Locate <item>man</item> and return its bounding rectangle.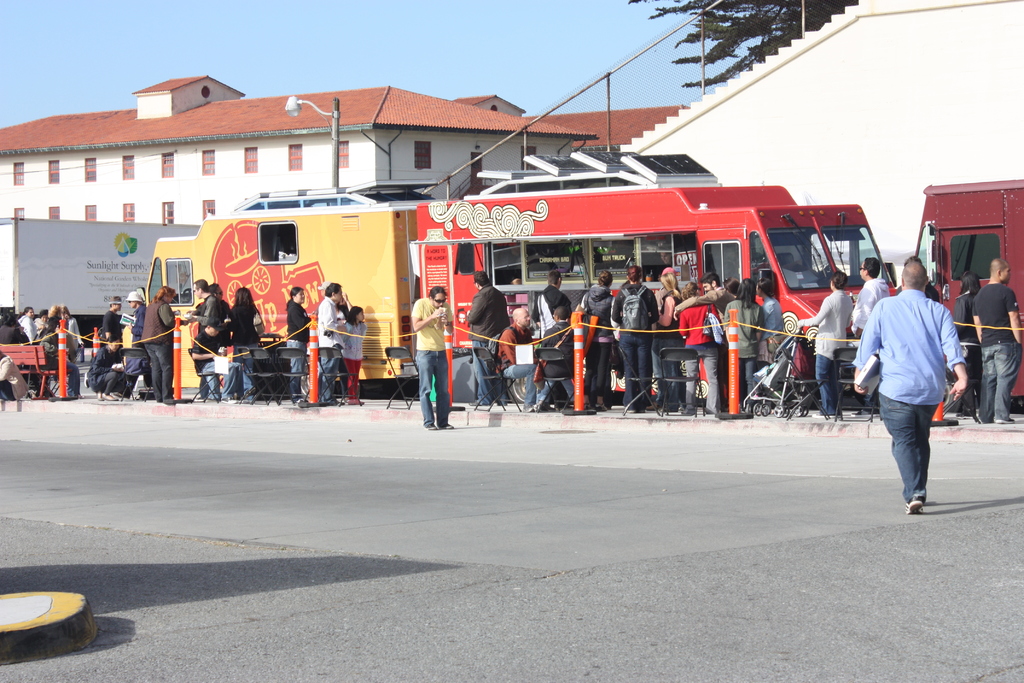
533:272:568:315.
